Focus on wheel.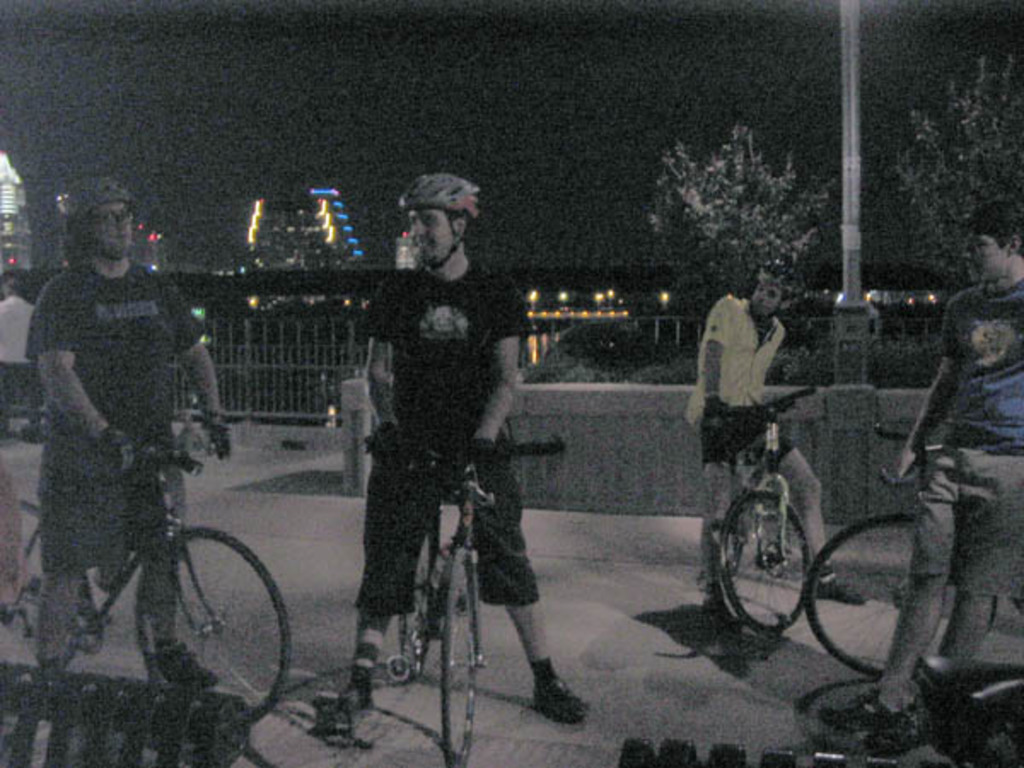
Focused at select_region(131, 532, 299, 722).
